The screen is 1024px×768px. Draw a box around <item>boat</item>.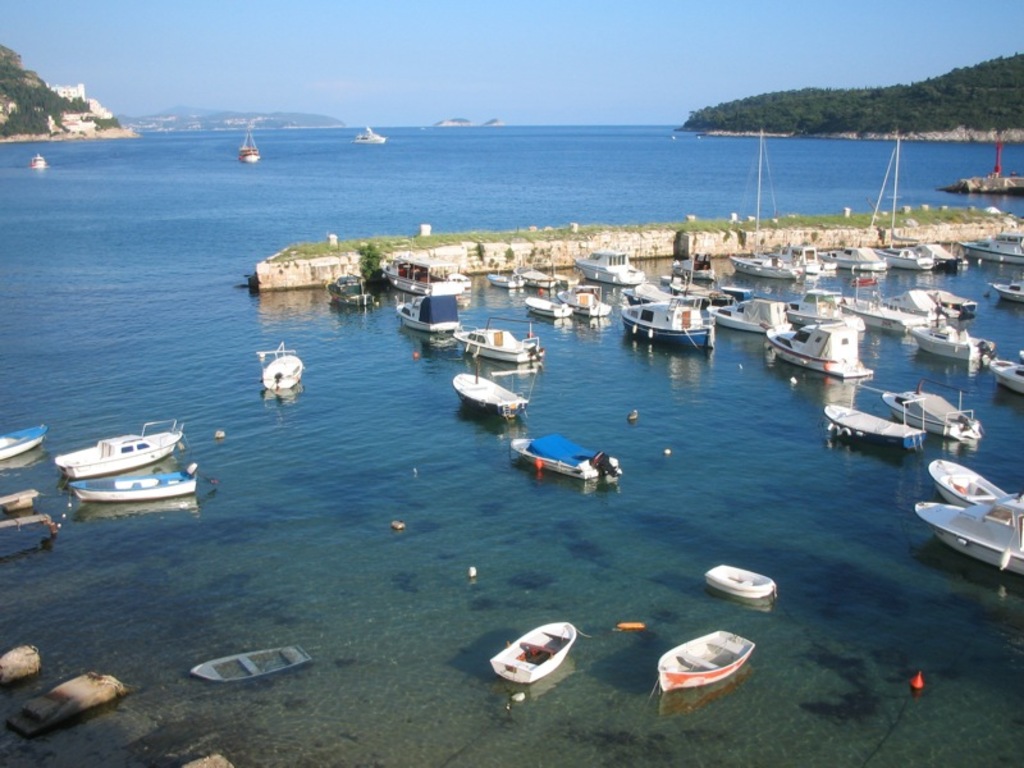
locate(379, 238, 471, 302).
